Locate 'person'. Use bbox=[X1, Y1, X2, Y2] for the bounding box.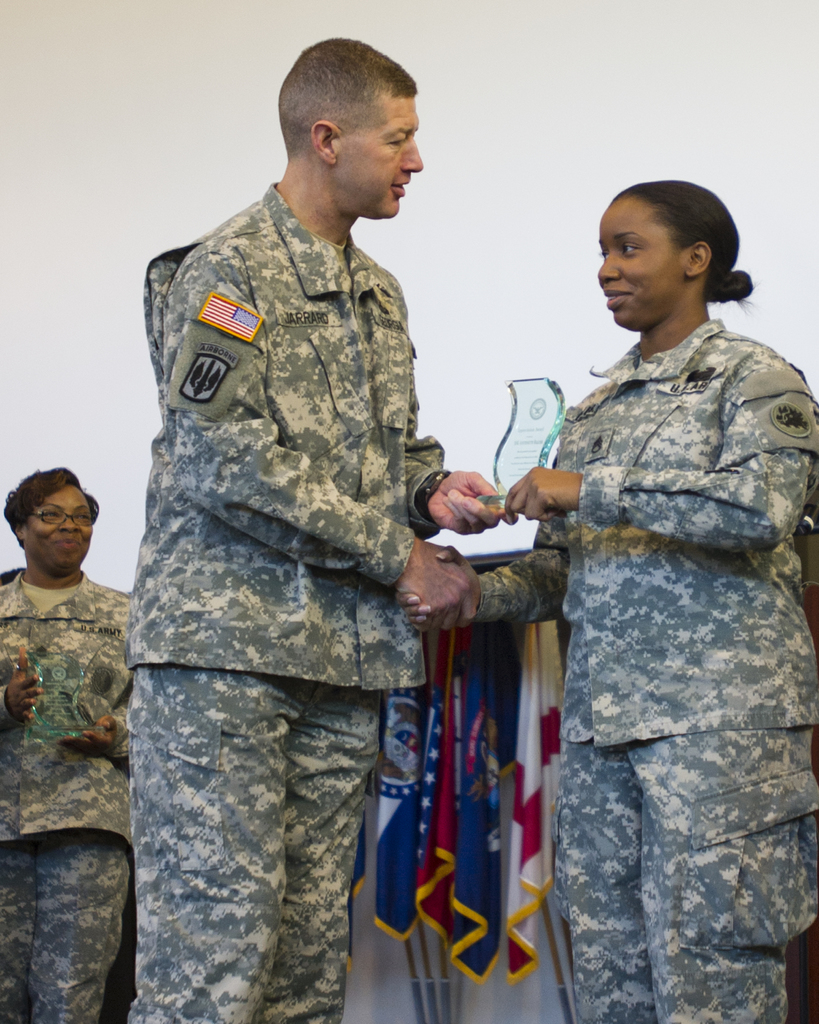
bbox=[138, 35, 507, 1022].
